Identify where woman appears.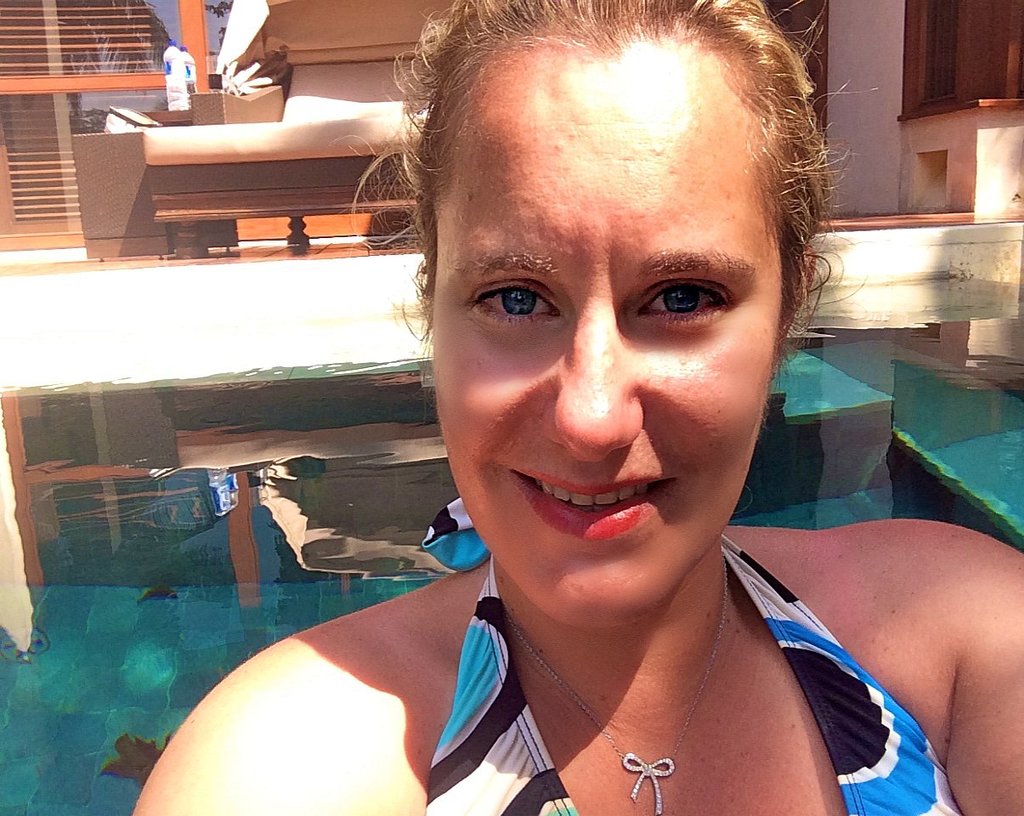
Appears at detection(127, 0, 1023, 815).
